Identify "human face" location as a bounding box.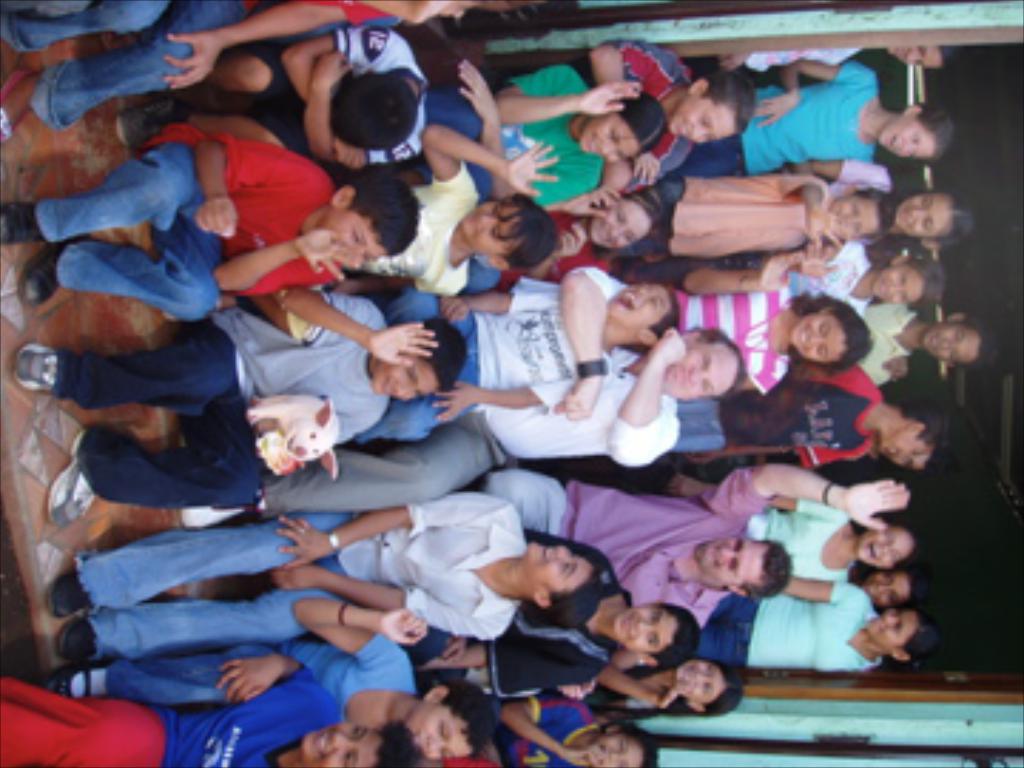
[left=370, top=353, right=435, bottom=404].
